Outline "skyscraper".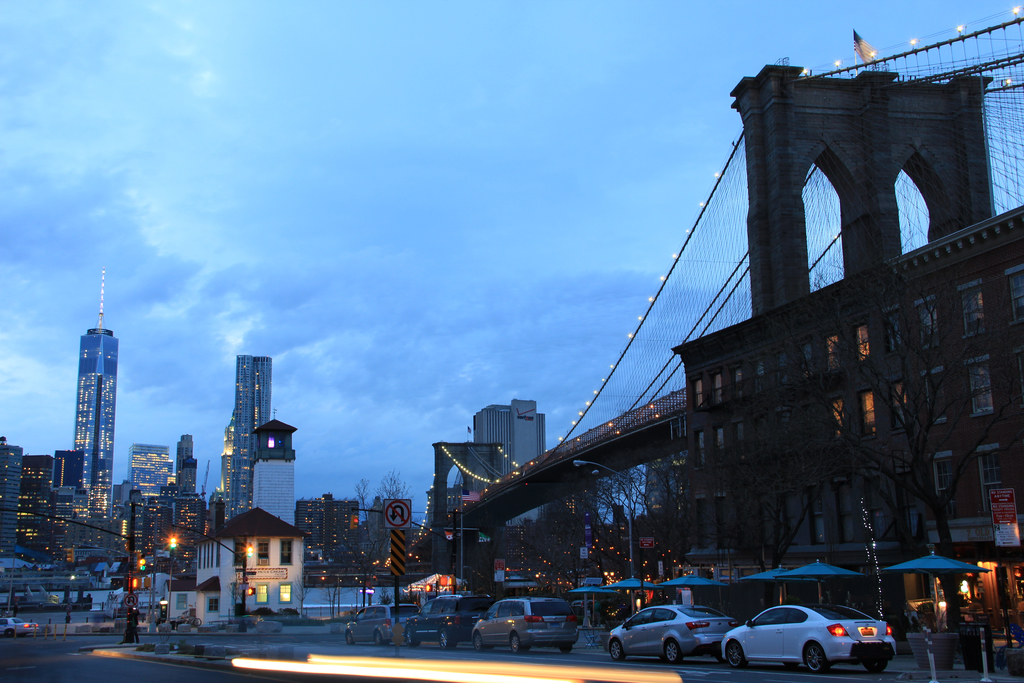
Outline: x1=31, y1=315, x2=118, y2=523.
